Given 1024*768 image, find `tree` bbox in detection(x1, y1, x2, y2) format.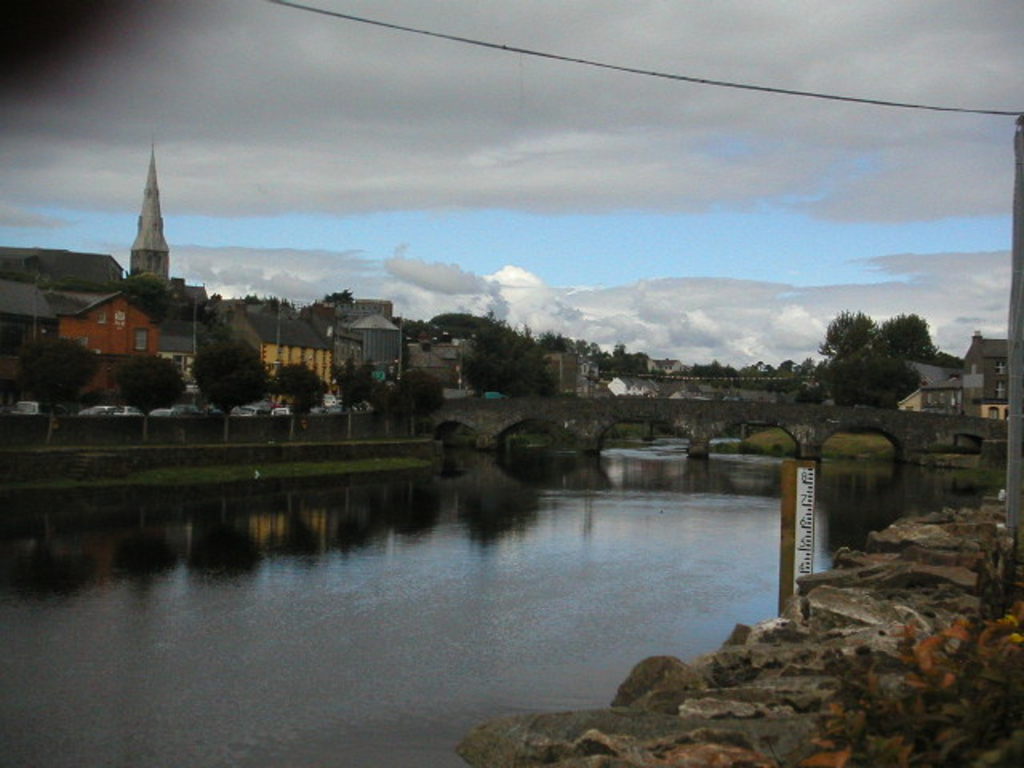
detection(384, 370, 448, 442).
